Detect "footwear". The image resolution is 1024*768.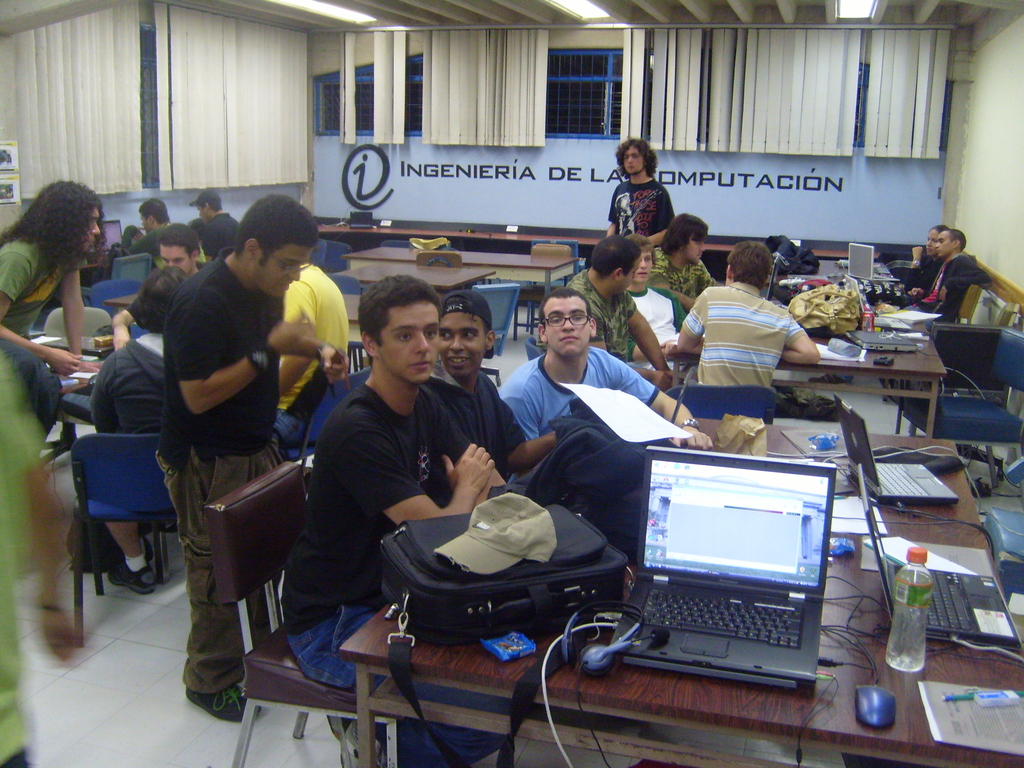
BBox(108, 561, 156, 593).
